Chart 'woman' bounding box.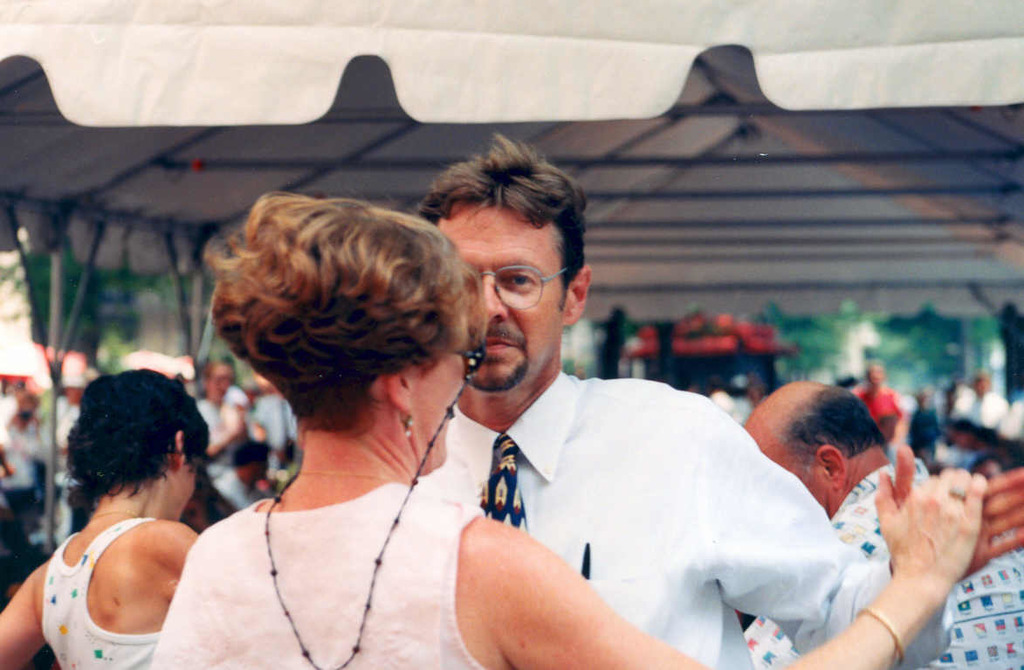
Charted: <box>849,362,904,457</box>.
